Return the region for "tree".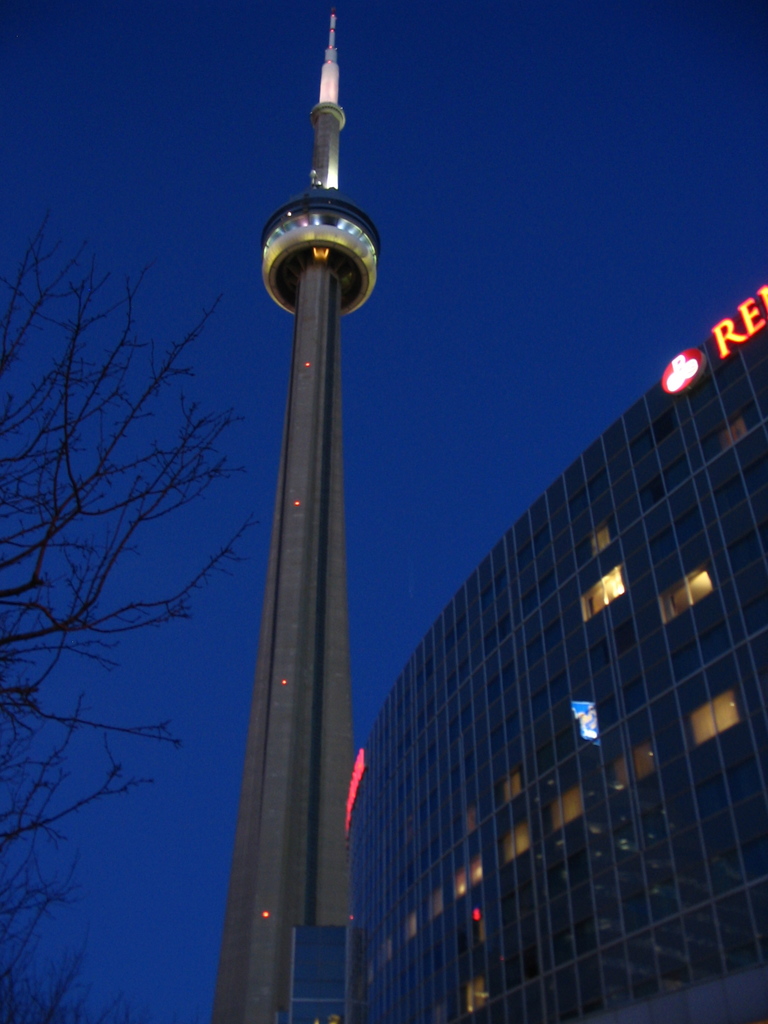
[0, 212, 254, 1023].
